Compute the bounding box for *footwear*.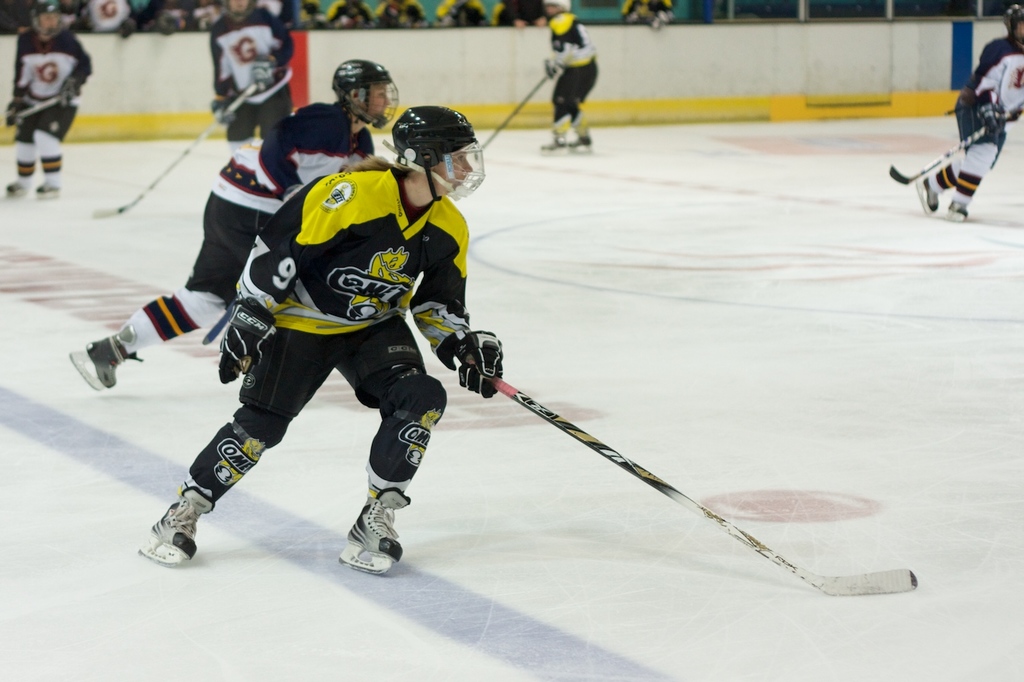
(left=949, top=197, right=974, bottom=221).
